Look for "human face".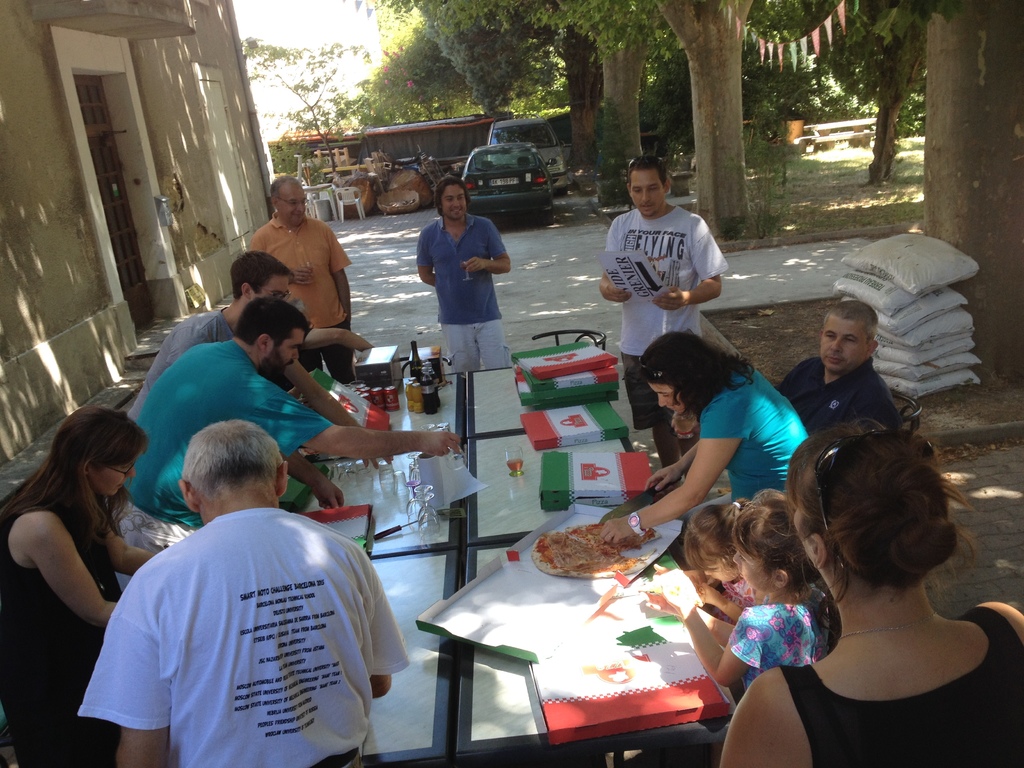
Found: x1=733, y1=542, x2=771, y2=590.
